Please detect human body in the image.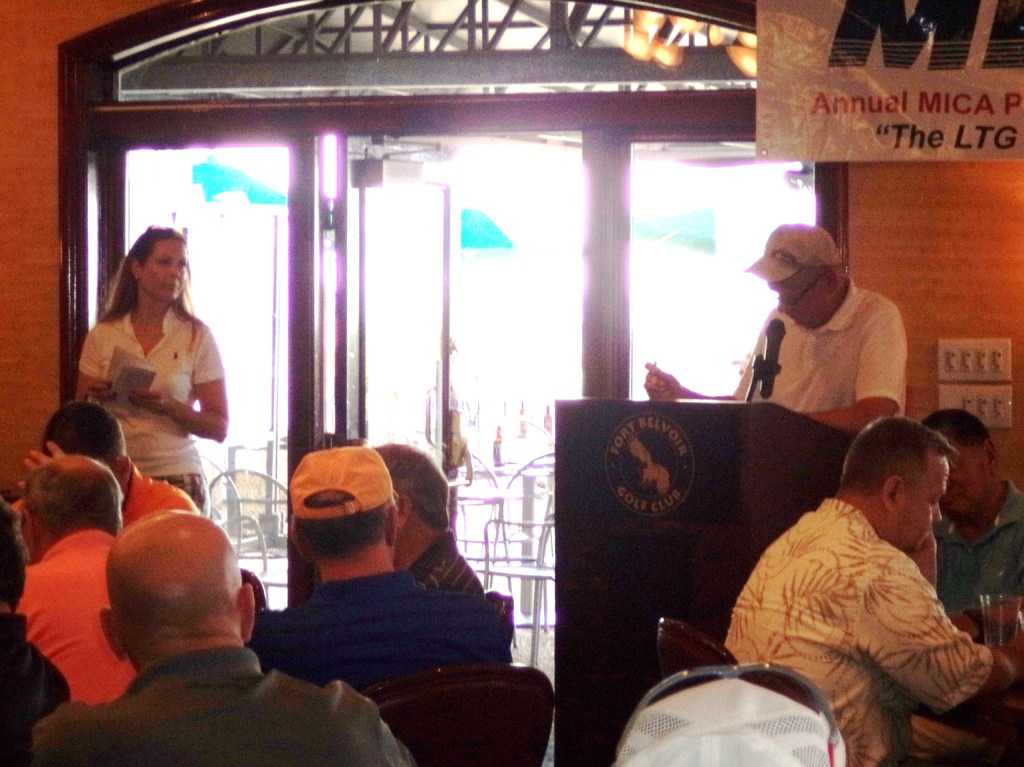
detection(723, 378, 1007, 761).
